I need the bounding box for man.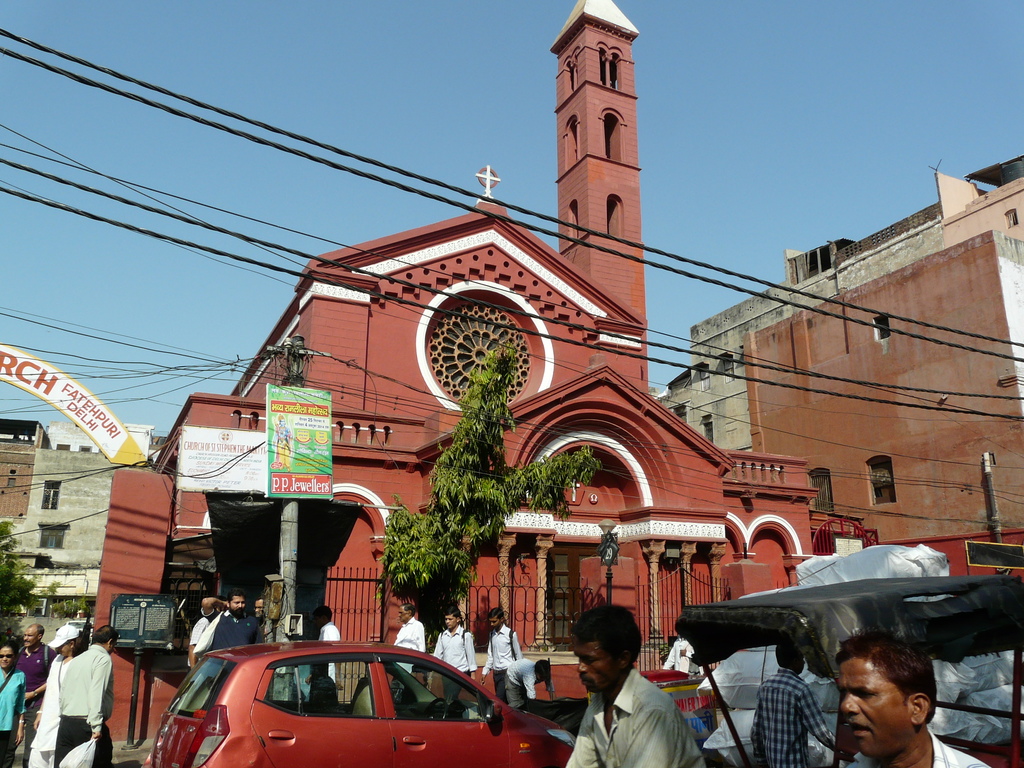
Here it is: 429/611/477/688.
